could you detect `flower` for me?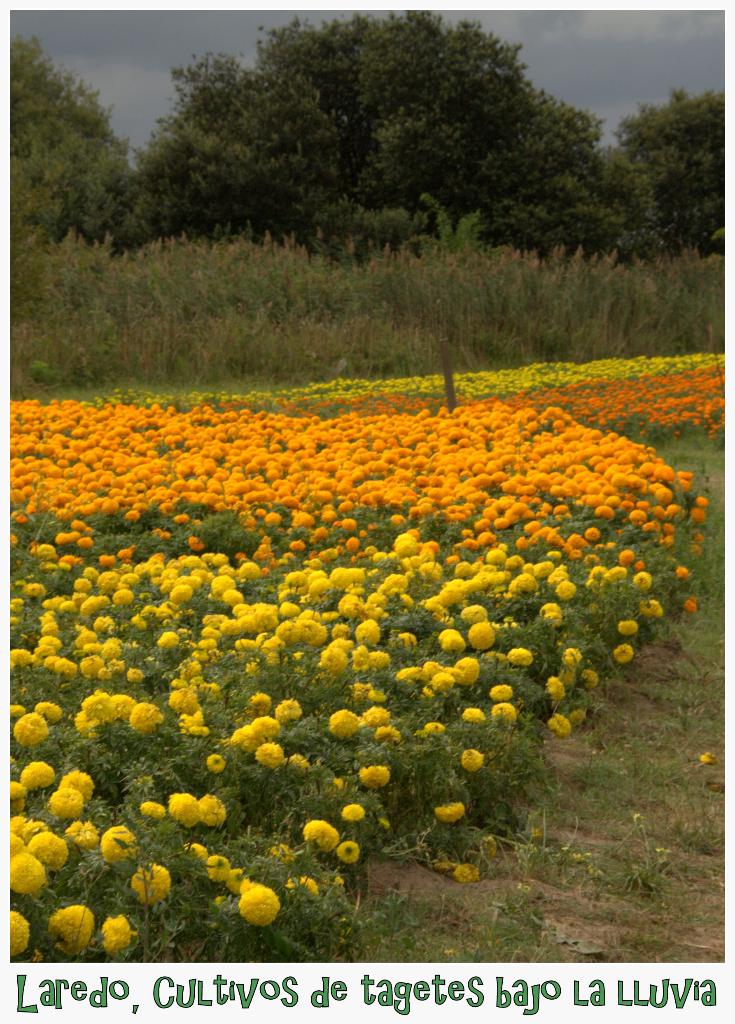
Detection result: [left=101, top=824, right=142, bottom=865].
